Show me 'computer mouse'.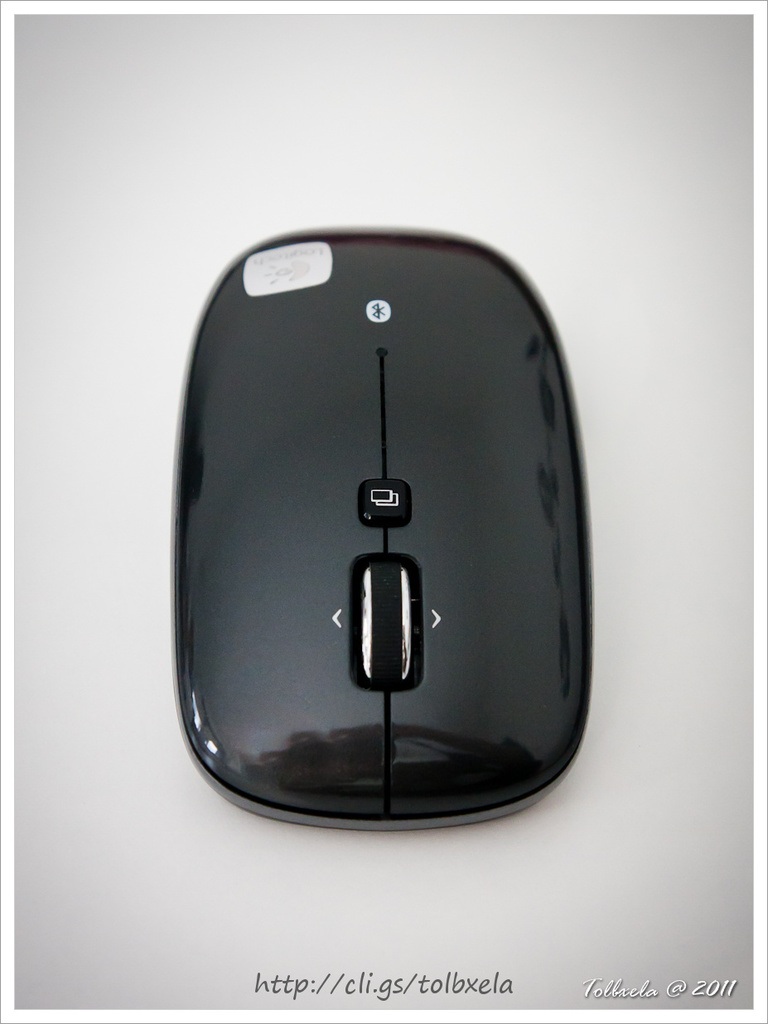
'computer mouse' is here: crop(165, 227, 592, 836).
